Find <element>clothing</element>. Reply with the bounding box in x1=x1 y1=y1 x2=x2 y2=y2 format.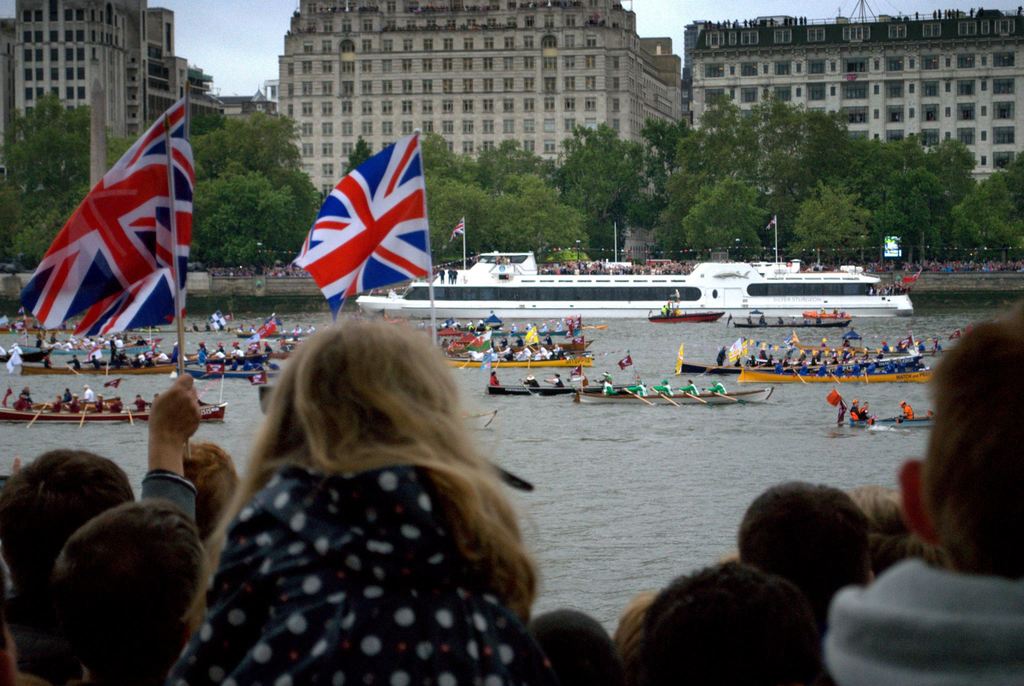
x1=62 y1=340 x2=72 y2=350.
